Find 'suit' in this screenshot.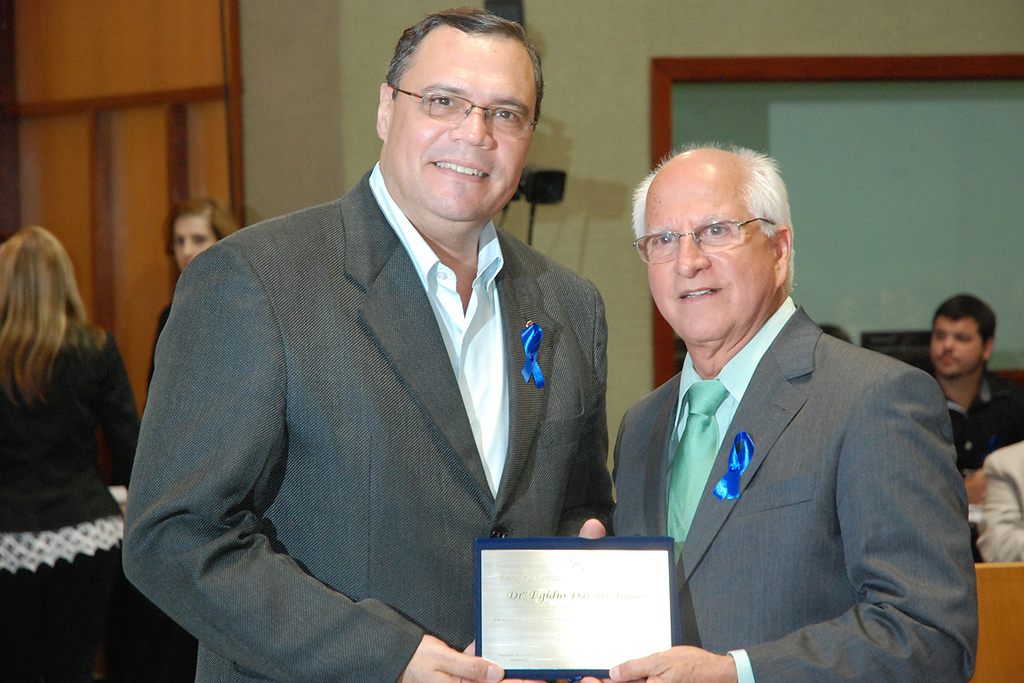
The bounding box for 'suit' is select_region(140, 91, 629, 667).
